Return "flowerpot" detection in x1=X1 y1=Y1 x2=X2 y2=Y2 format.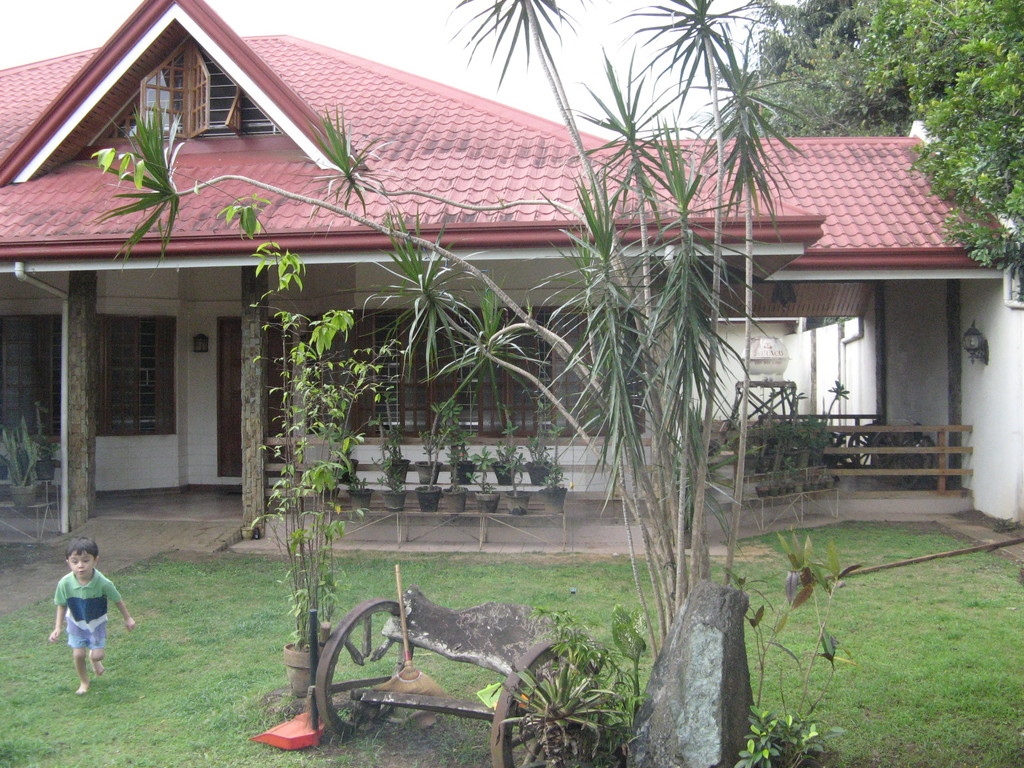
x1=804 y1=483 x2=811 y2=489.
